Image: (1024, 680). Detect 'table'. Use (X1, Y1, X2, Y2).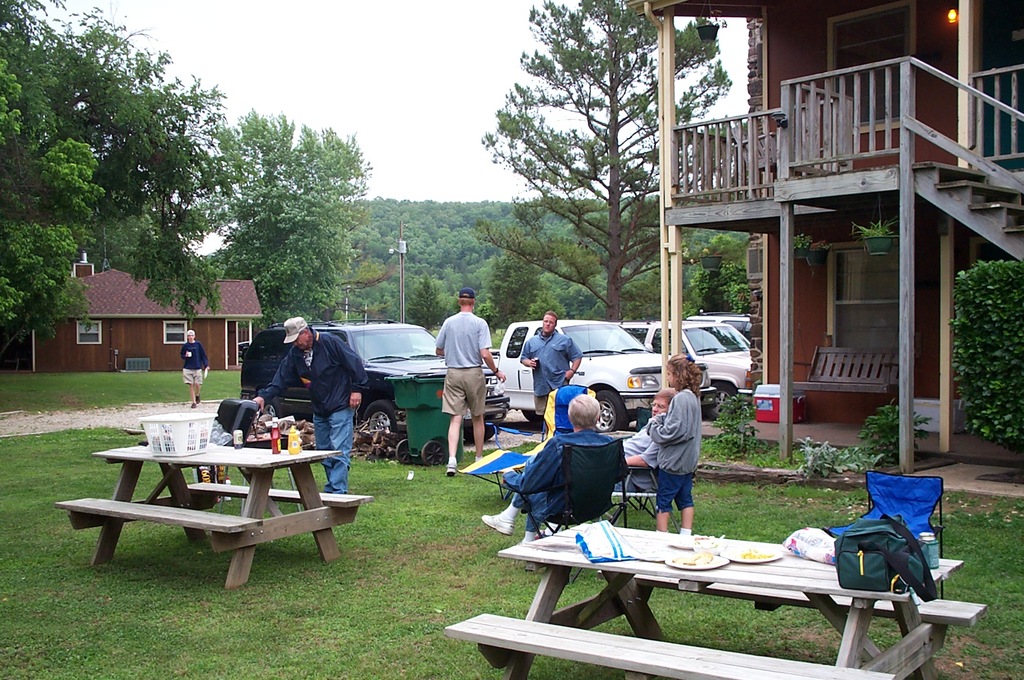
(440, 517, 988, 679).
